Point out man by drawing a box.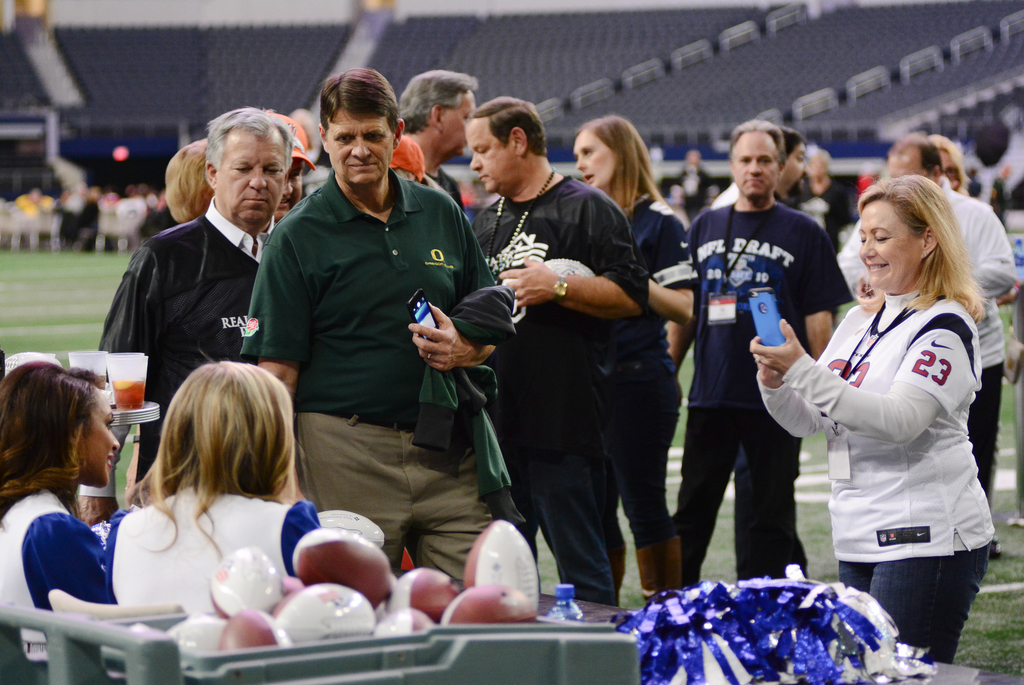
236 69 530 593.
